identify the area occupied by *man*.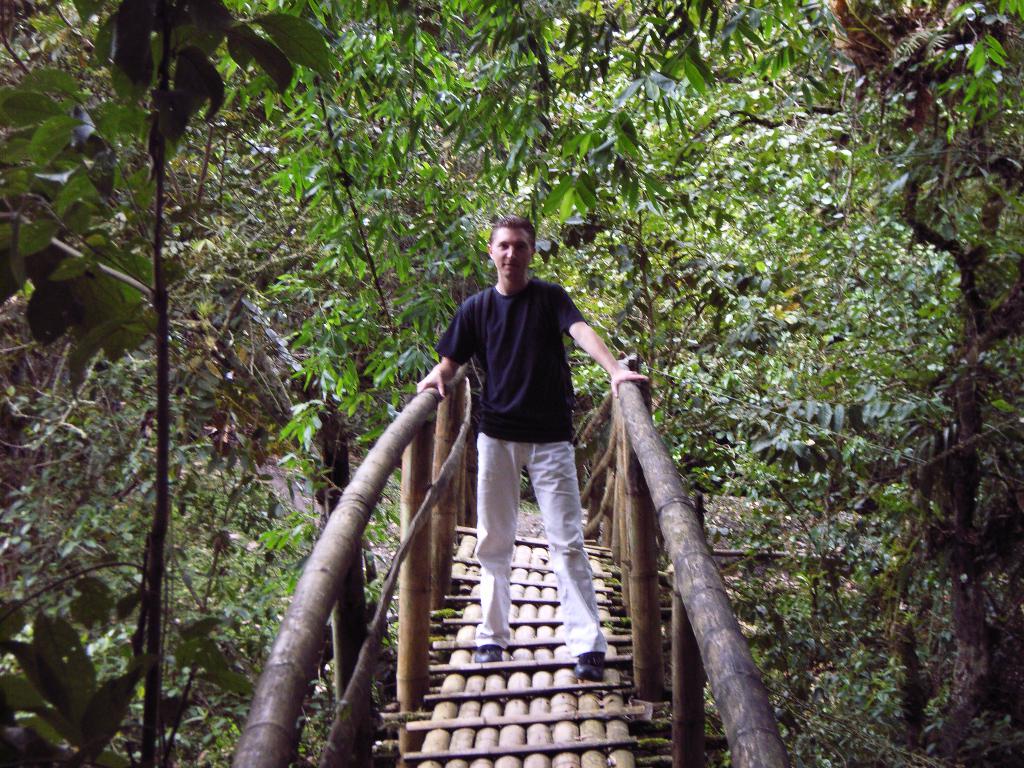
Area: [x1=407, y1=208, x2=621, y2=698].
